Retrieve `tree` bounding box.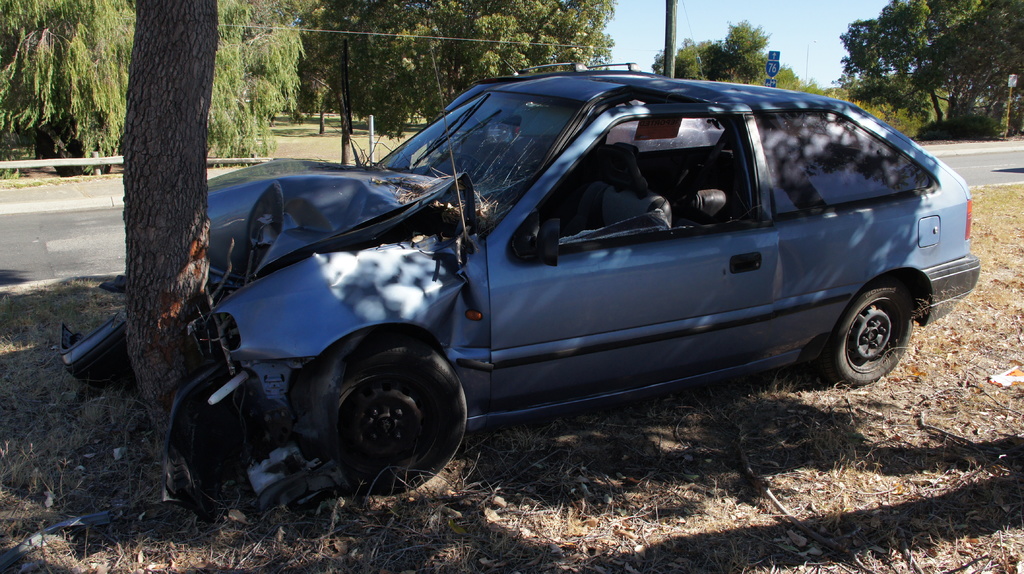
Bounding box: <bbox>124, 0, 219, 436</bbox>.
